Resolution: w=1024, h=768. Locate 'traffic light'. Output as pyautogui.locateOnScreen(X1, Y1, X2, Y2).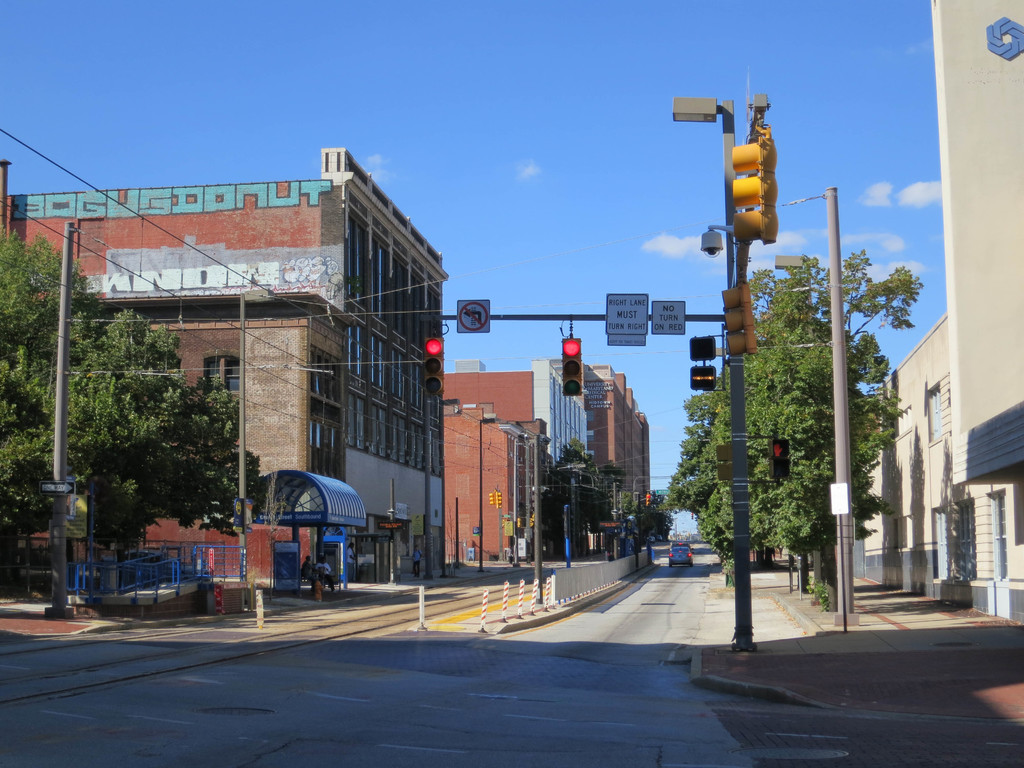
pyautogui.locateOnScreen(488, 490, 493, 506).
